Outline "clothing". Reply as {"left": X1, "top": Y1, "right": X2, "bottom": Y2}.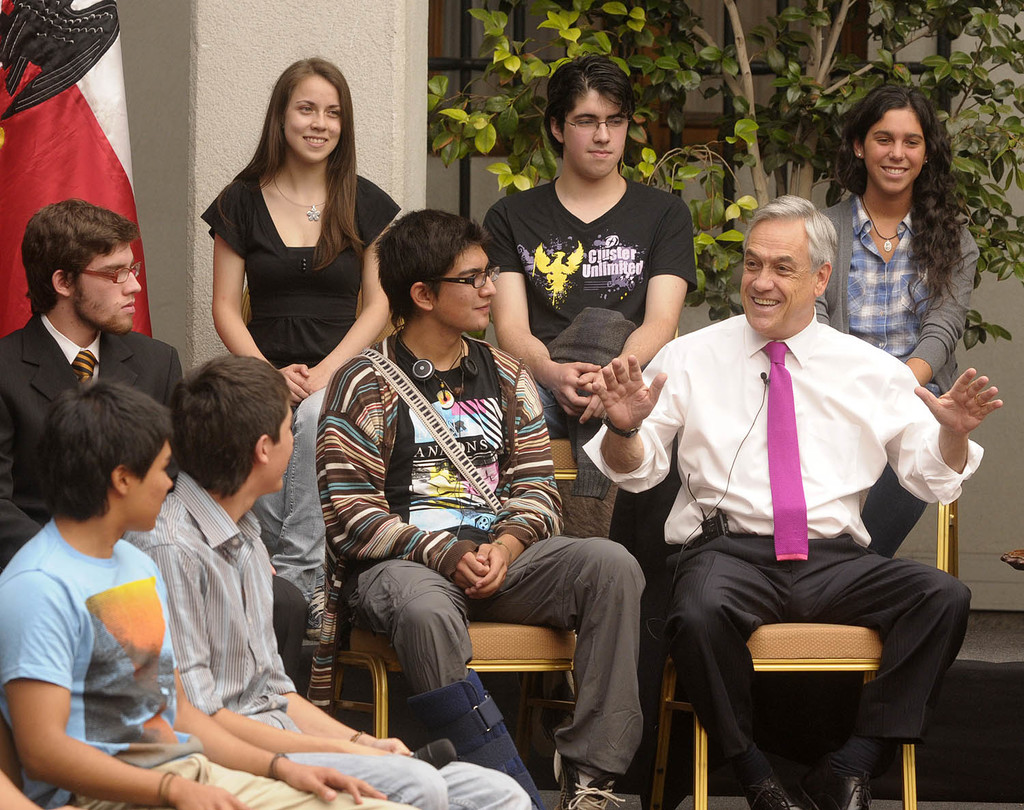
{"left": 124, "top": 466, "right": 523, "bottom": 809}.
